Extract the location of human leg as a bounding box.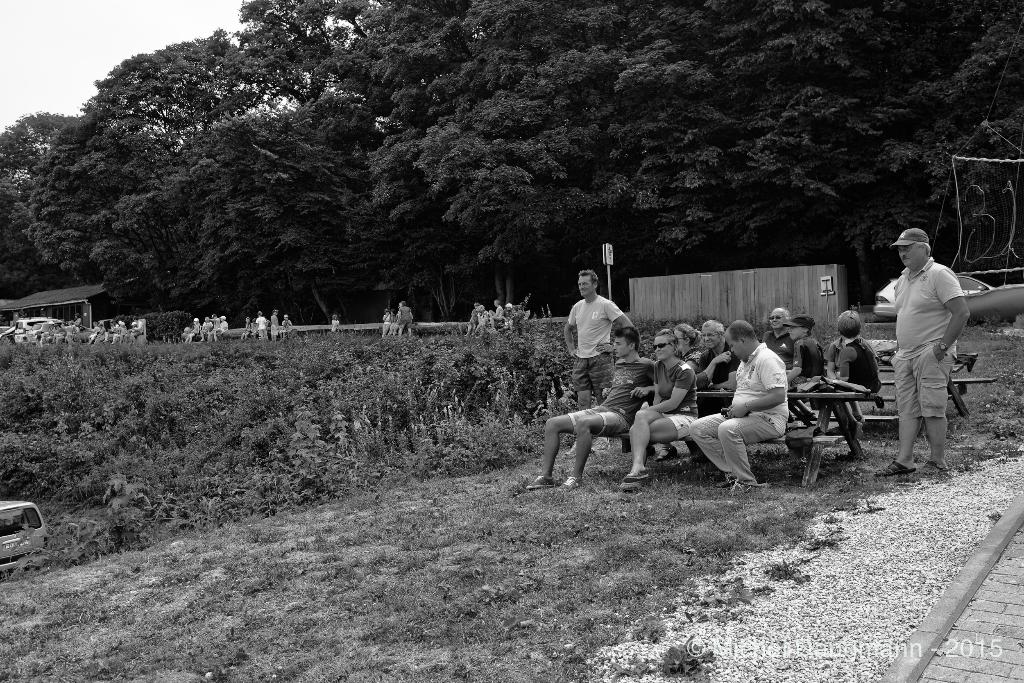
bbox=[879, 348, 914, 470].
